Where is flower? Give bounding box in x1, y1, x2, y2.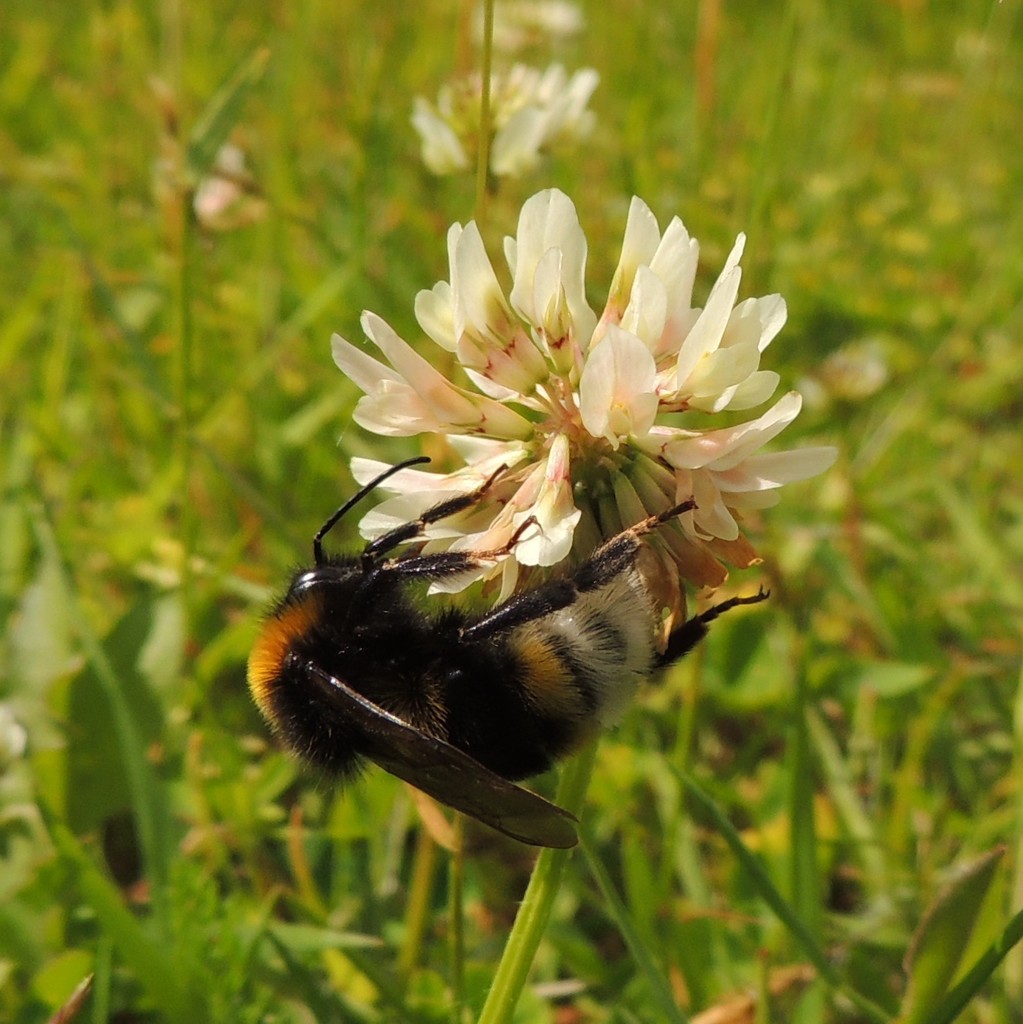
474, 0, 591, 53.
